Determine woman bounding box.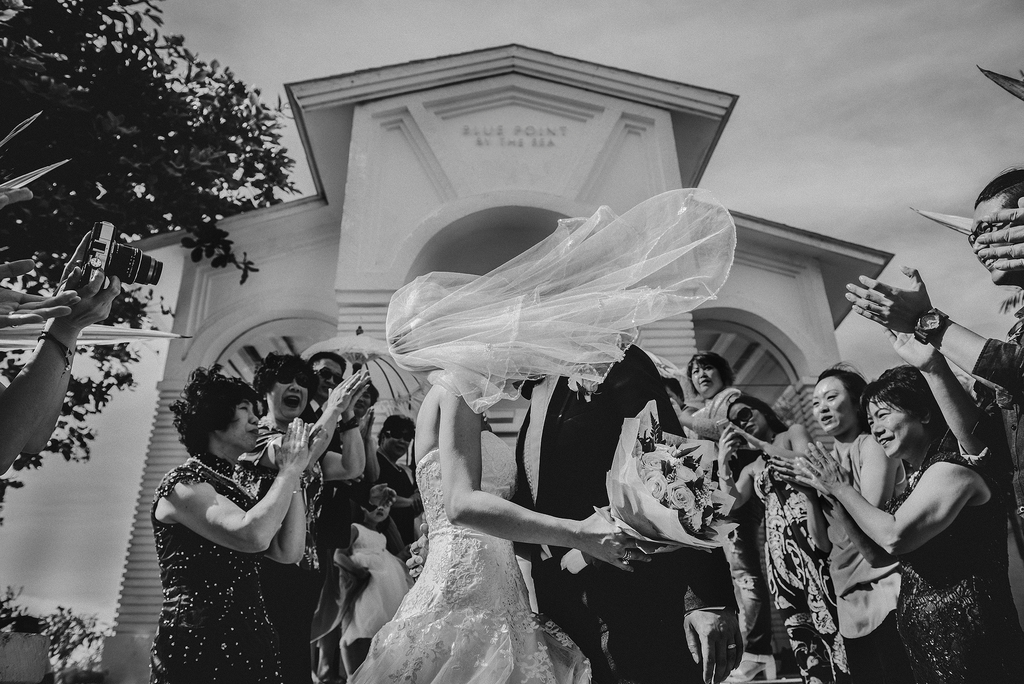
Determined: l=717, t=393, r=853, b=683.
